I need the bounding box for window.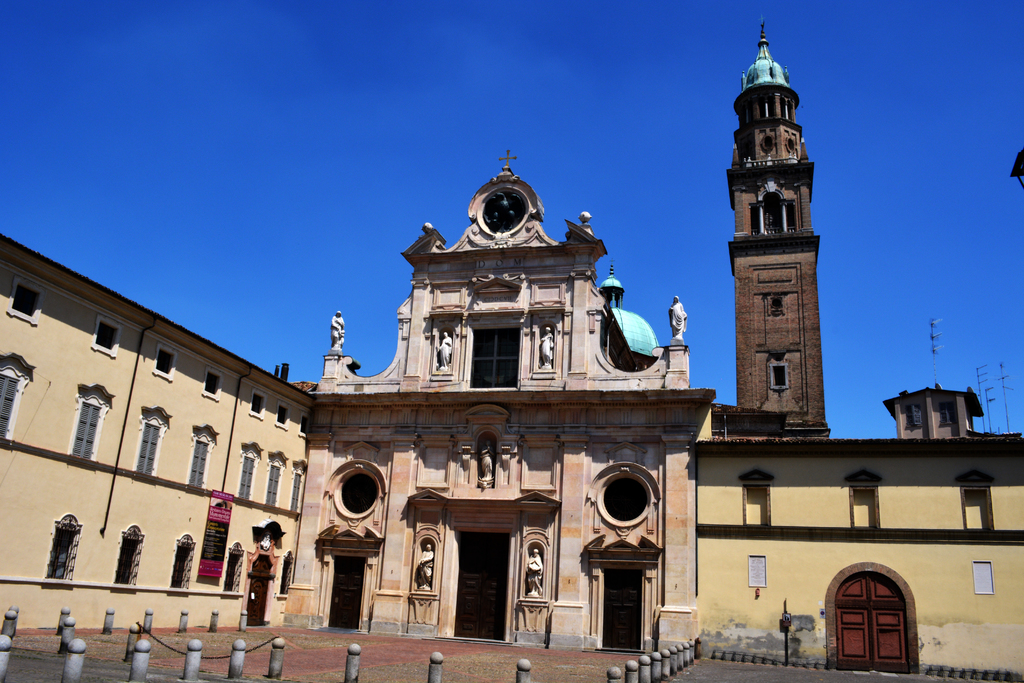
Here it is: box=[184, 420, 212, 492].
